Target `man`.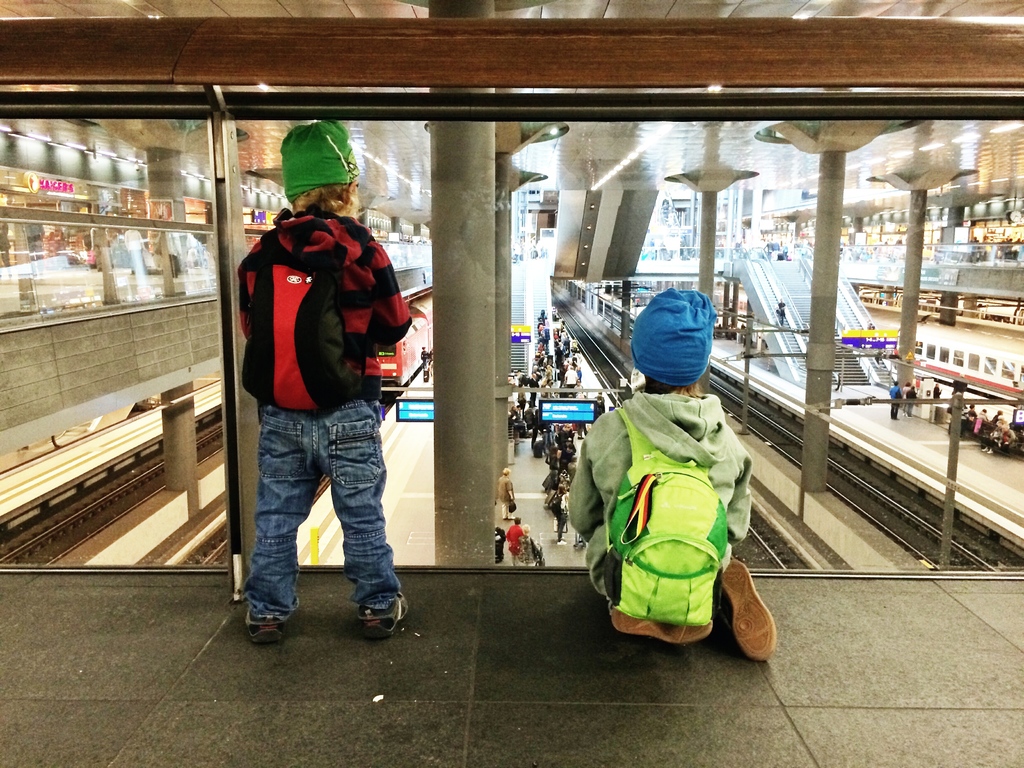
Target region: bbox(904, 378, 912, 418).
